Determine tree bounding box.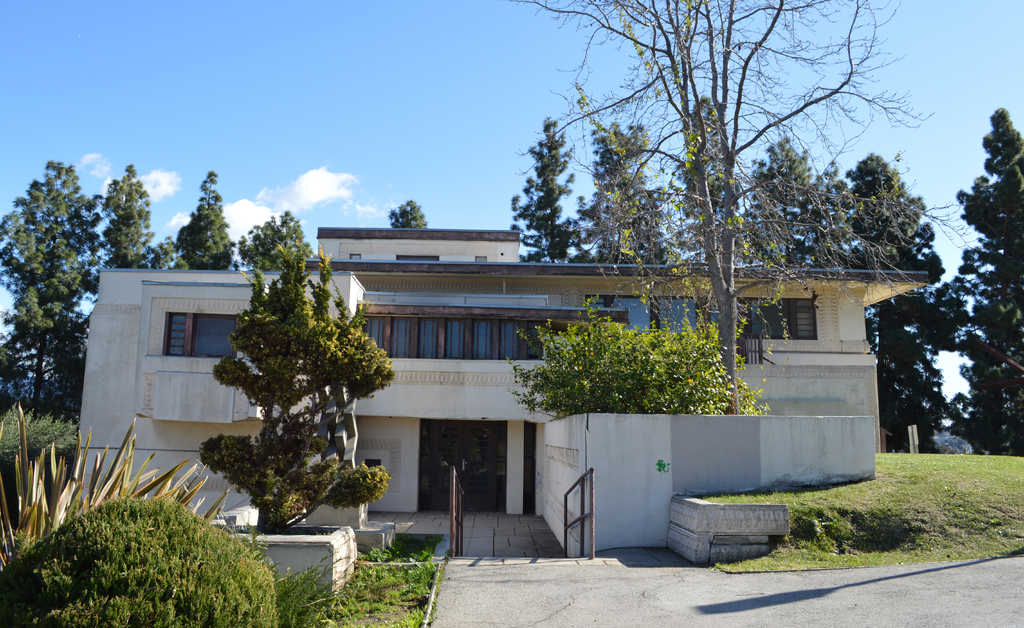
Determined: 511, 0, 975, 420.
